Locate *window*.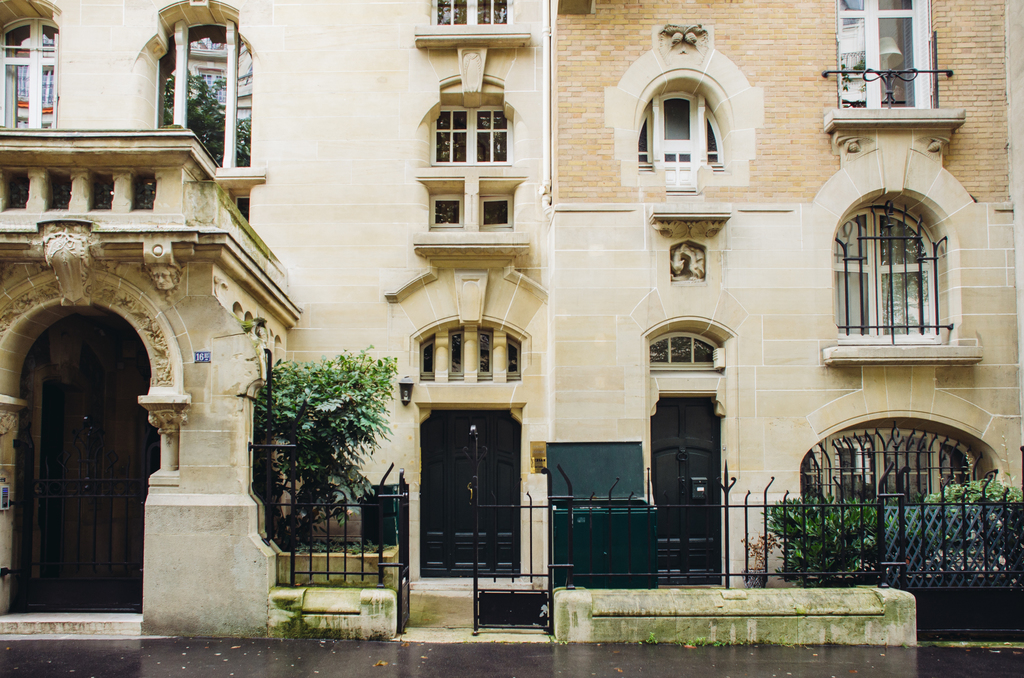
Bounding box: l=788, t=413, r=1005, b=503.
